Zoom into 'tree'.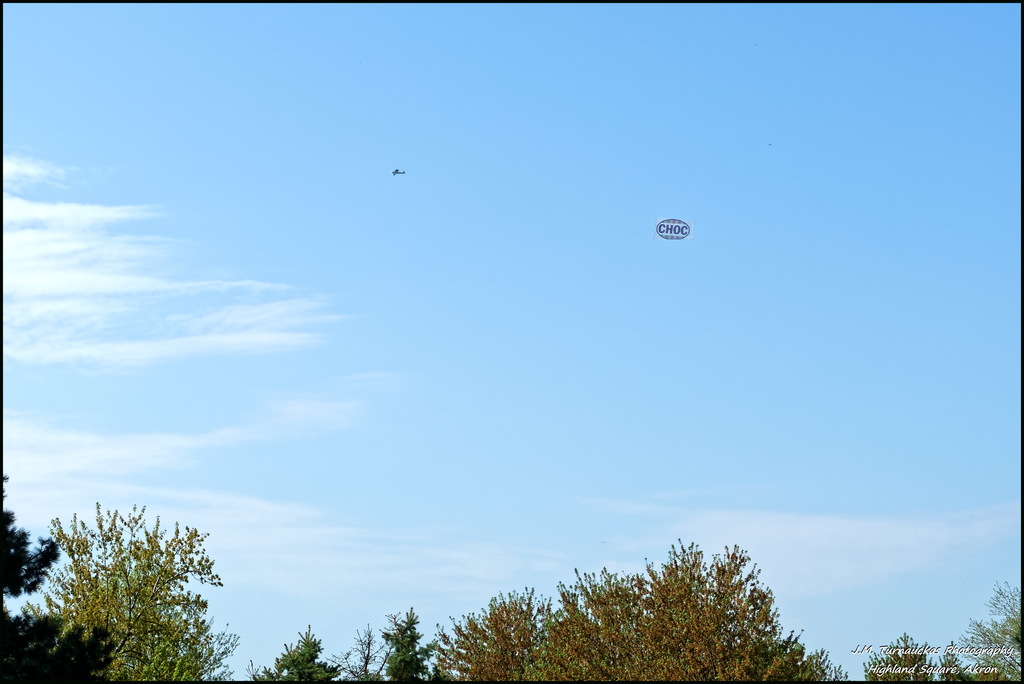
Zoom target: {"left": 326, "top": 618, "right": 388, "bottom": 683}.
